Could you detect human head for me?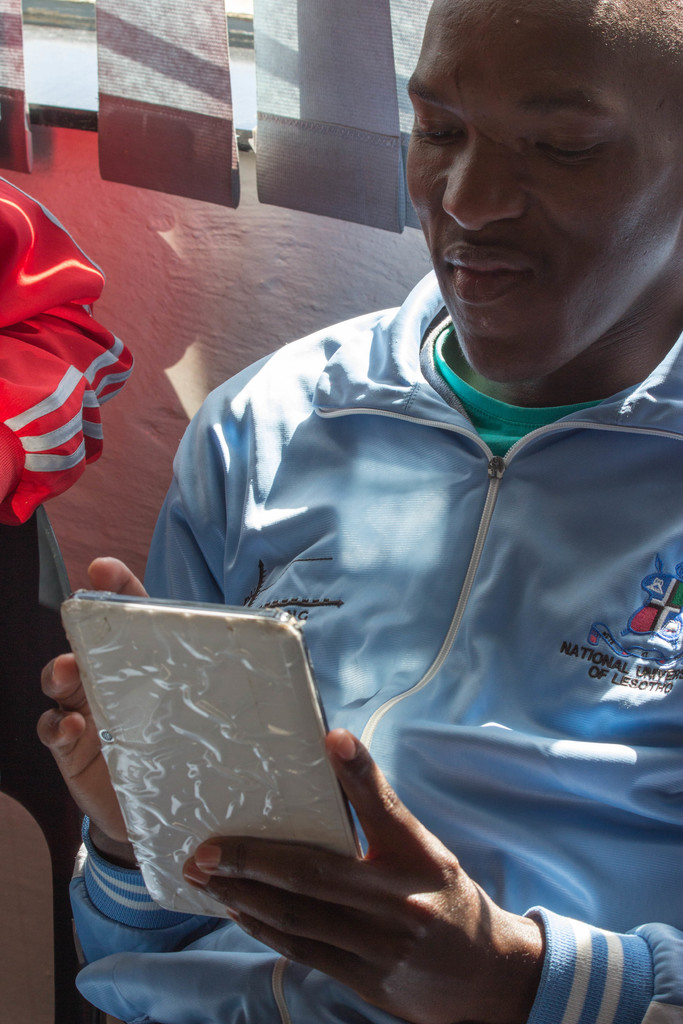
Detection result: select_region(391, 0, 682, 385).
